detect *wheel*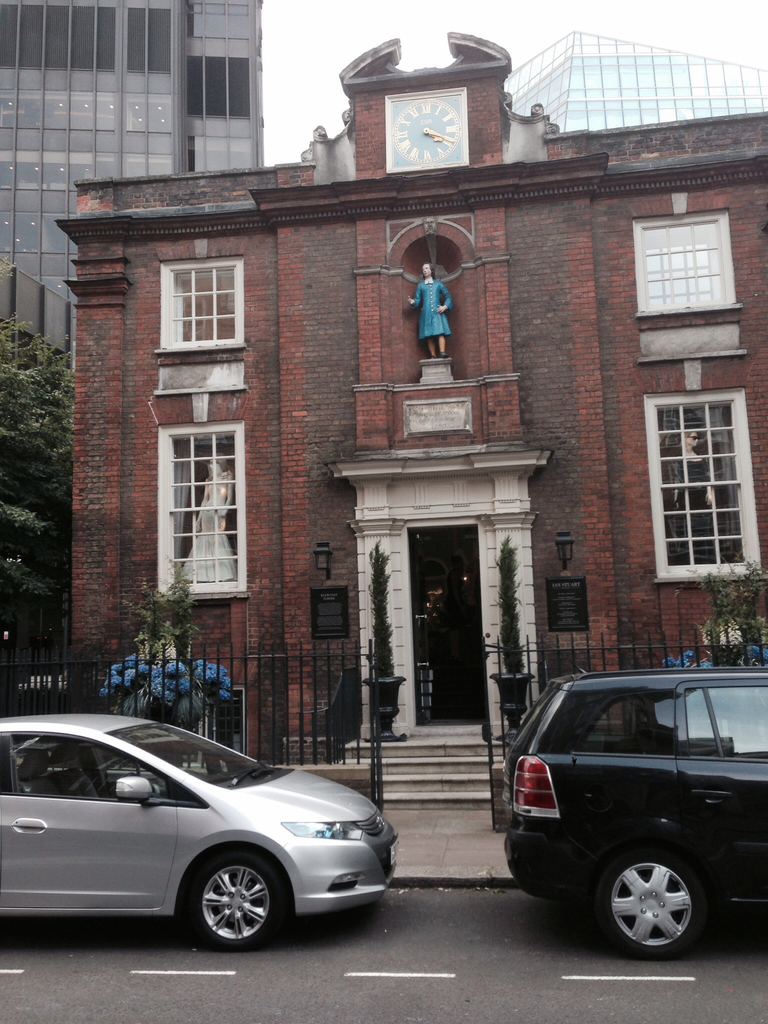
bbox(601, 849, 726, 945)
